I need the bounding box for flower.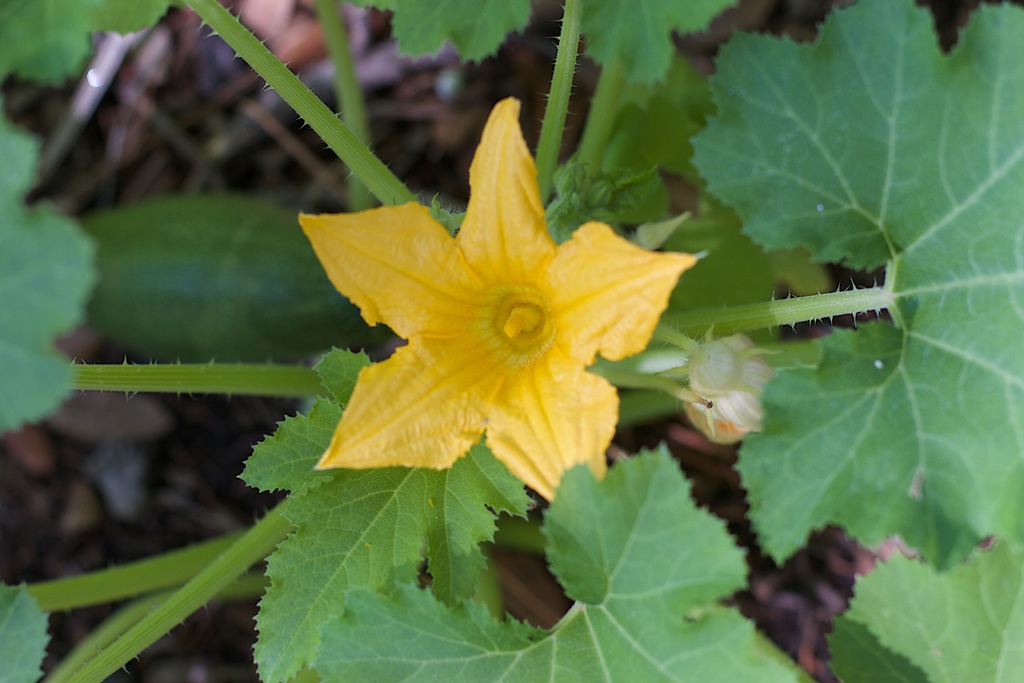
Here it is: region(321, 112, 691, 489).
